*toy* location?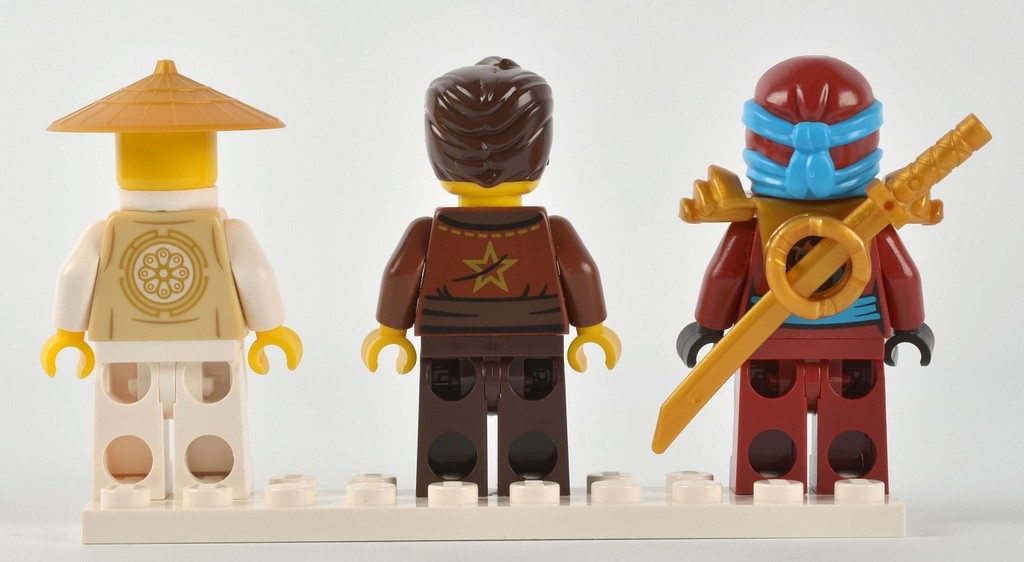
region(357, 58, 618, 496)
